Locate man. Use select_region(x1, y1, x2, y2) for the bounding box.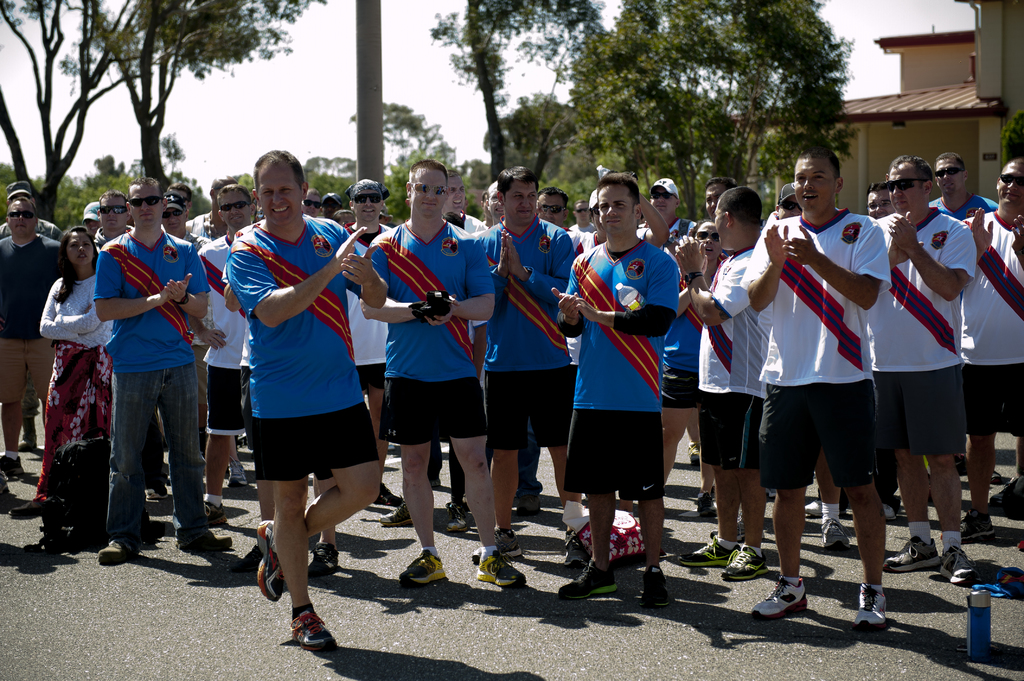
select_region(675, 183, 767, 575).
